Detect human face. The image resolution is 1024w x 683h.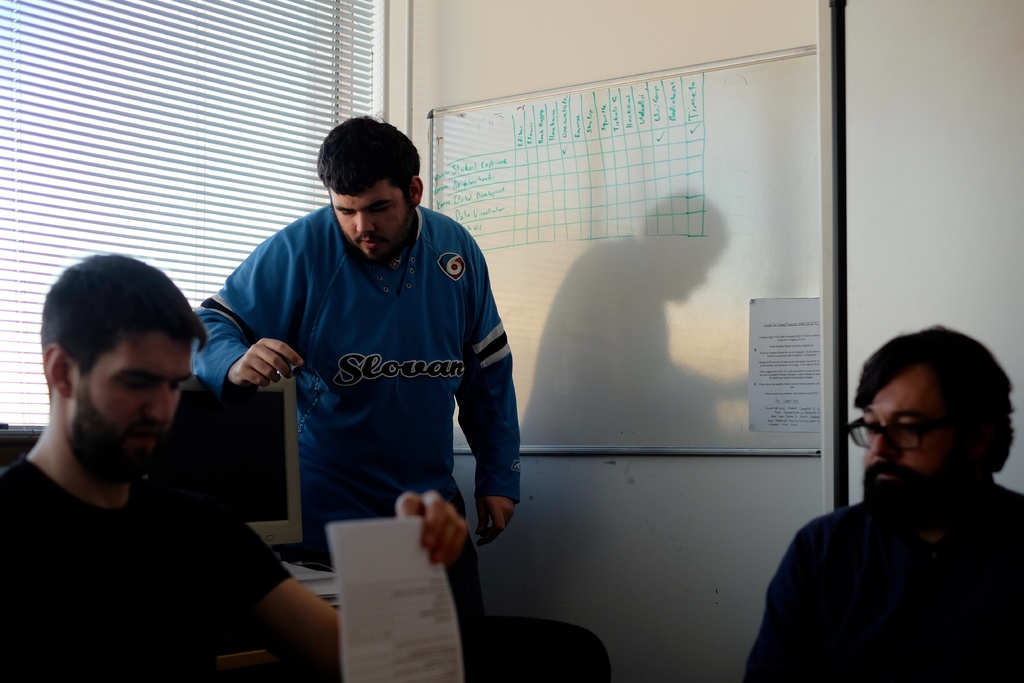
locate(865, 388, 957, 525).
